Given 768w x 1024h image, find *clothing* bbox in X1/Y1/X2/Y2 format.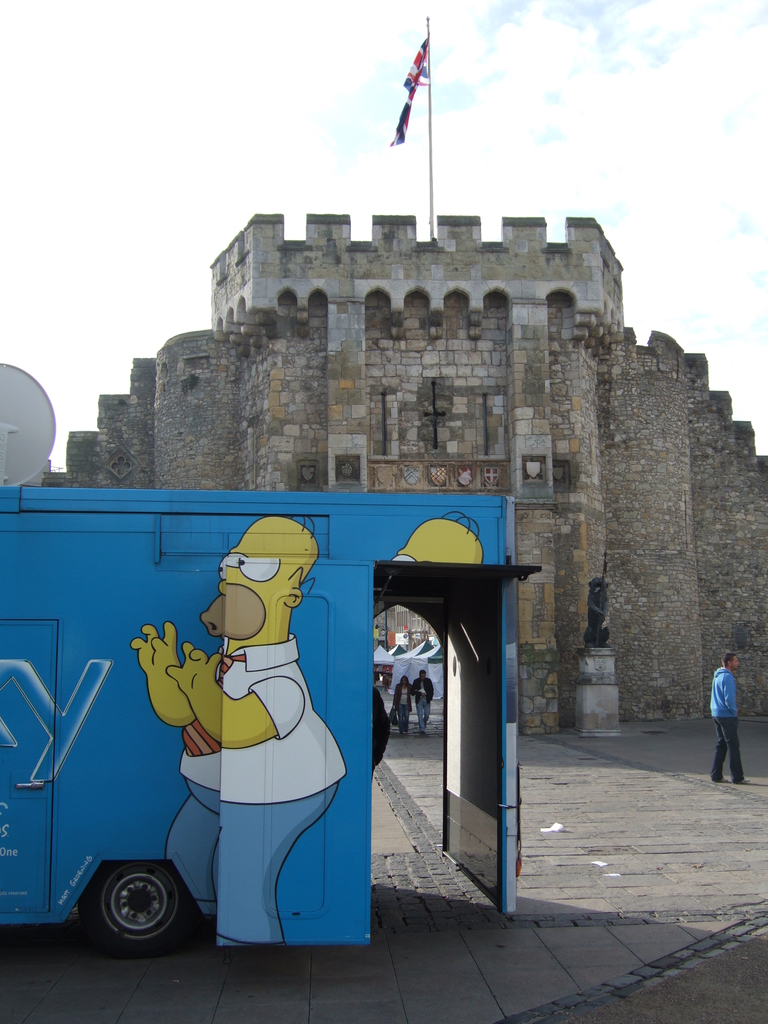
180/636/345/808.
